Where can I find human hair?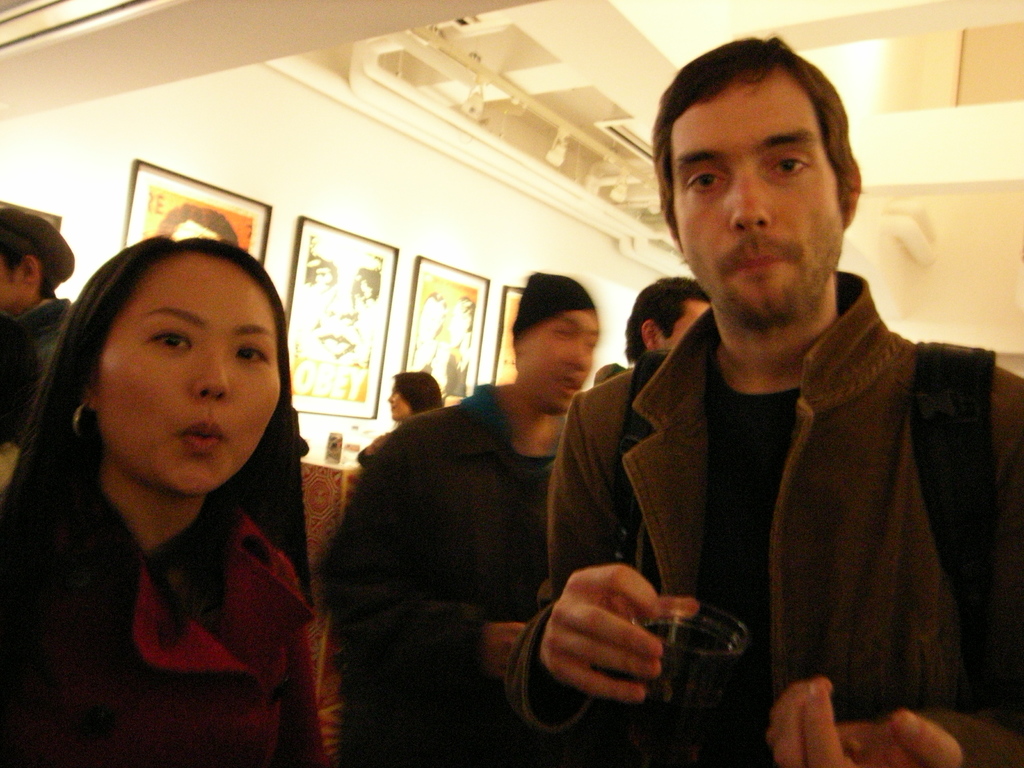
You can find it at {"x1": 0, "y1": 227, "x2": 298, "y2": 716}.
